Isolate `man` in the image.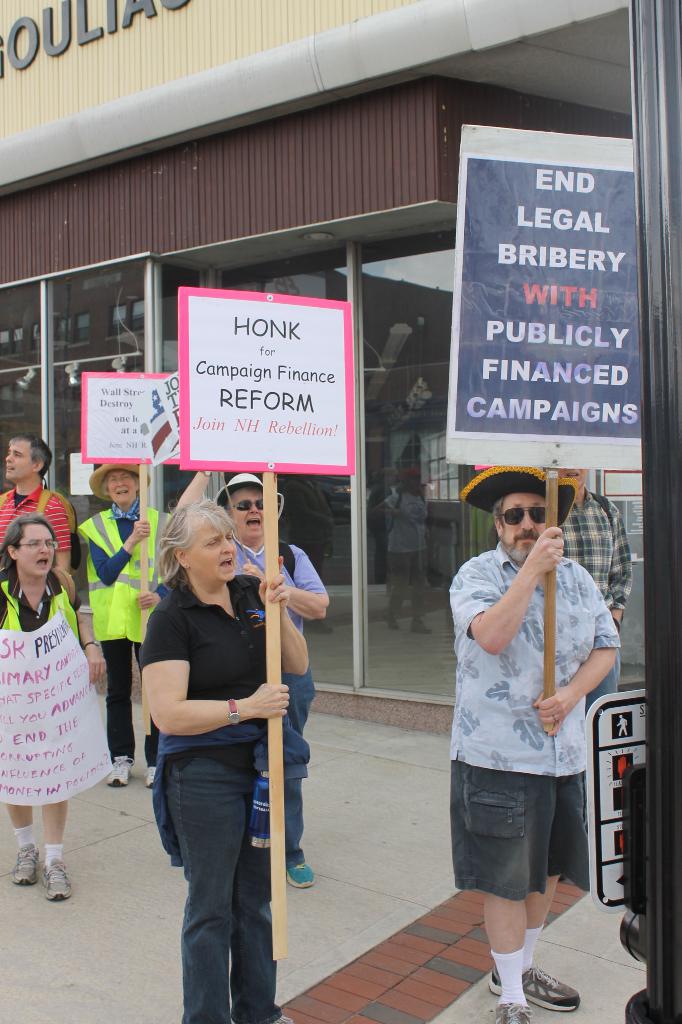
Isolated region: [0,436,78,571].
